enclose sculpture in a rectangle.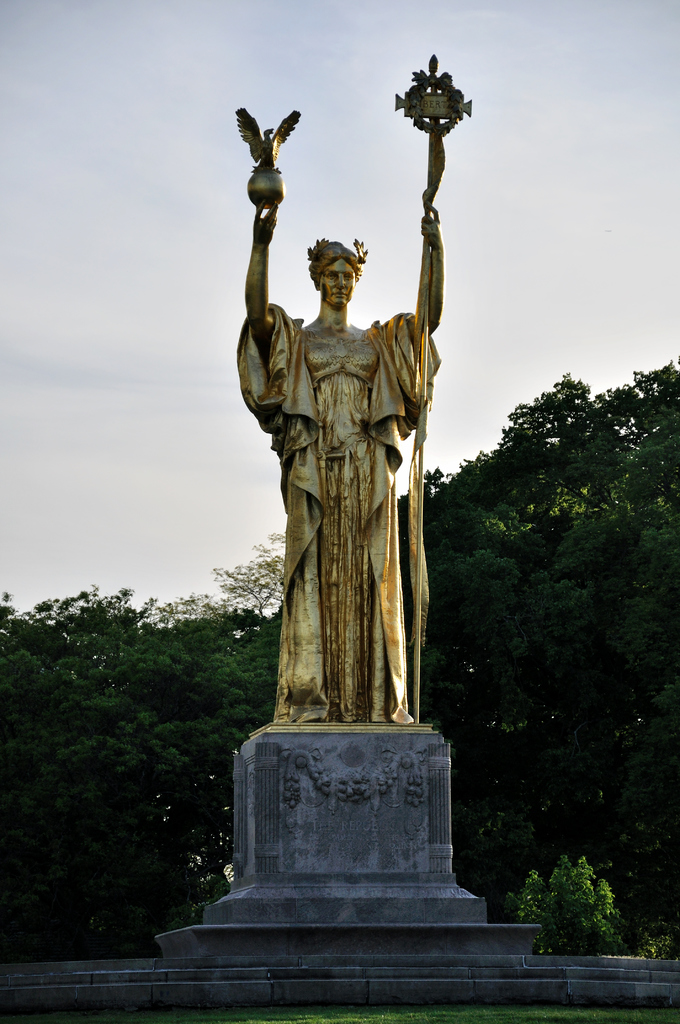
(238,188,449,757).
